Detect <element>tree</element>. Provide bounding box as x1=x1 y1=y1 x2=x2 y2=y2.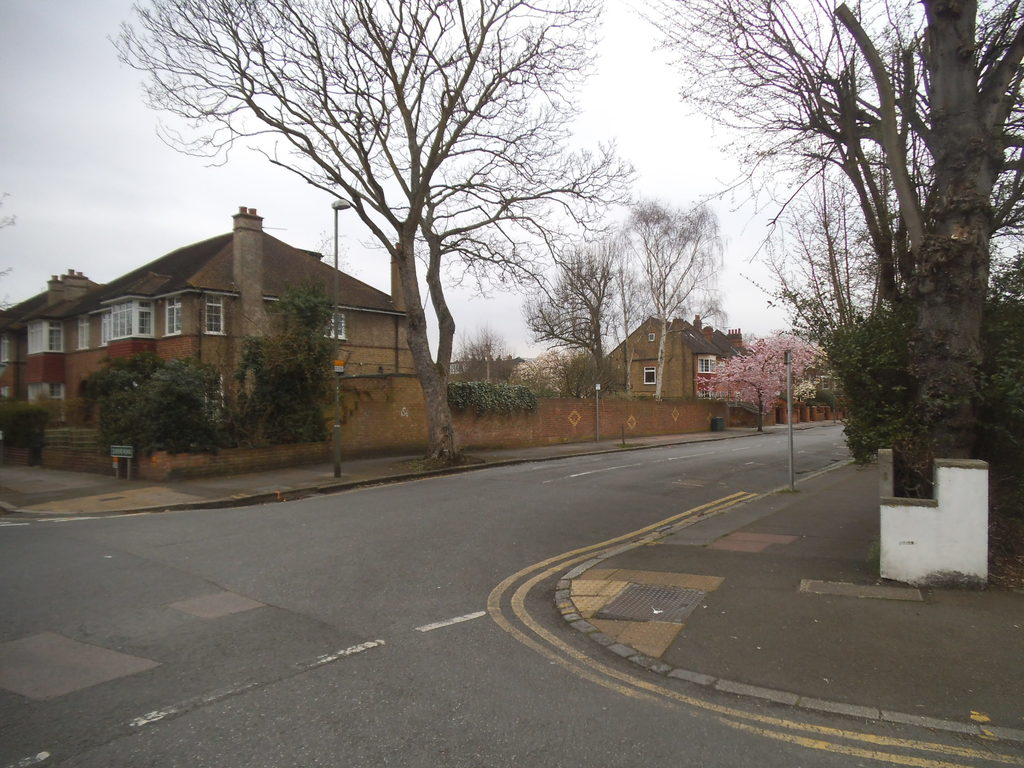
x1=312 y1=230 x2=365 y2=279.
